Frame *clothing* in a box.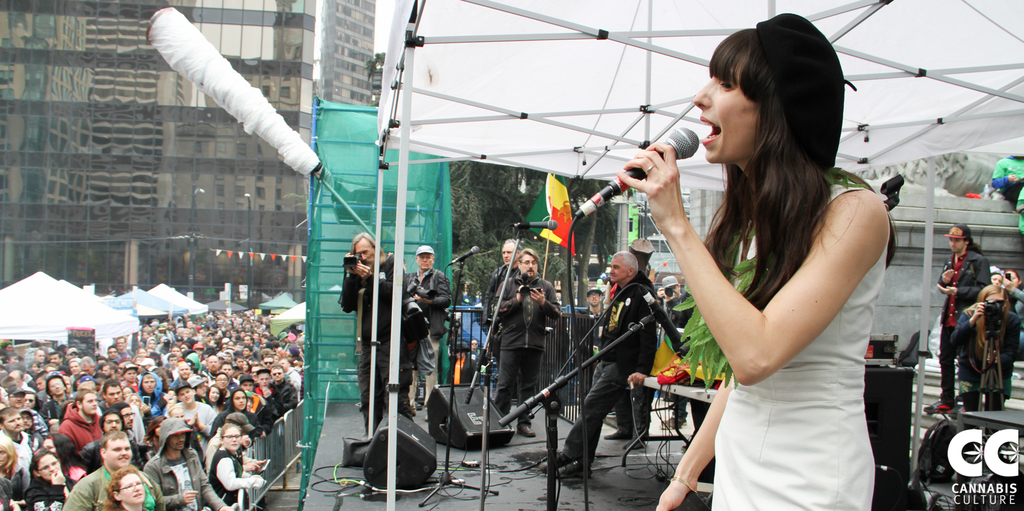
box=[707, 178, 887, 510].
